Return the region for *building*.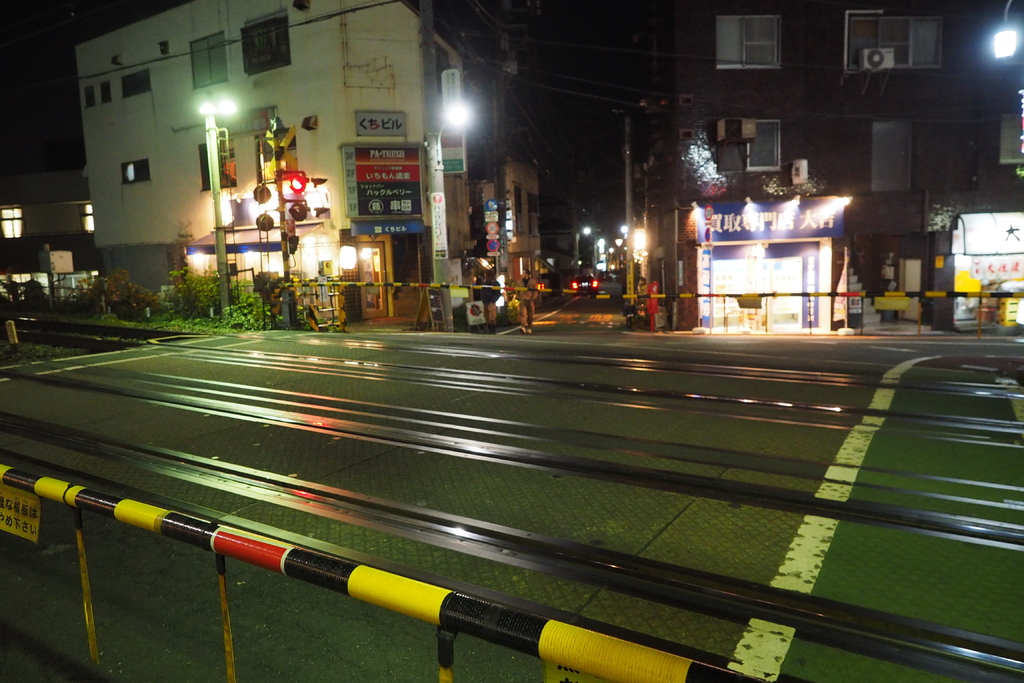
x1=0 y1=138 x2=113 y2=336.
